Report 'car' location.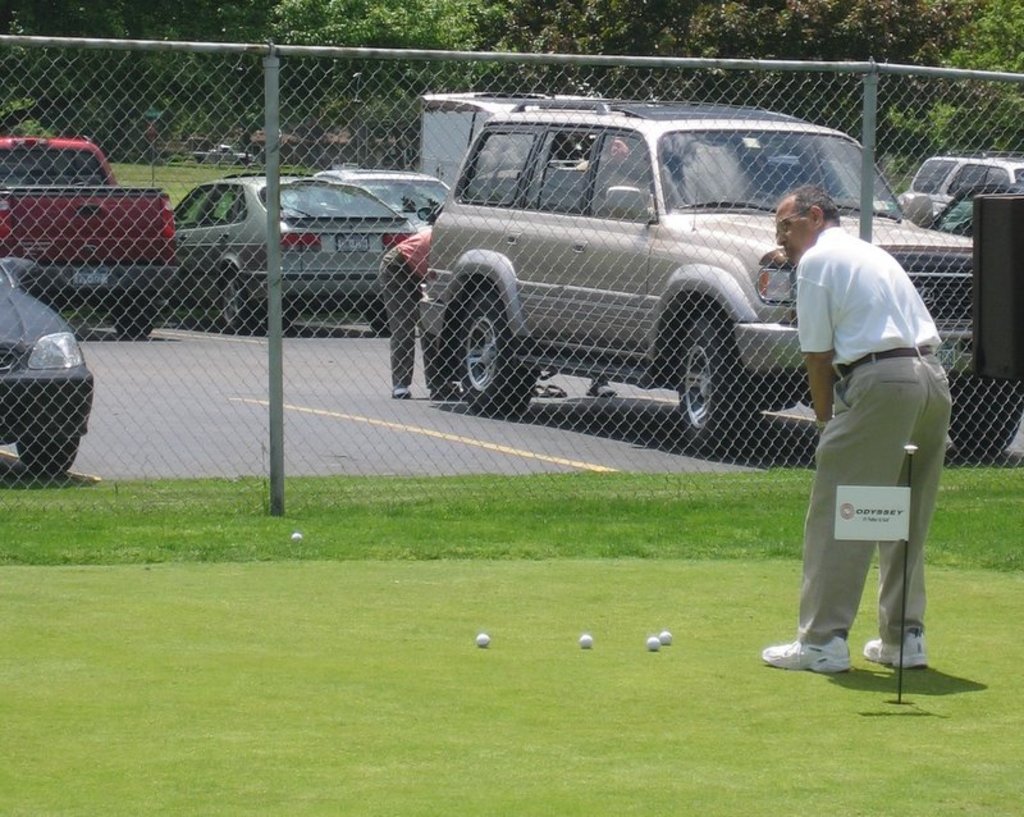
Report: left=164, top=168, right=416, bottom=337.
